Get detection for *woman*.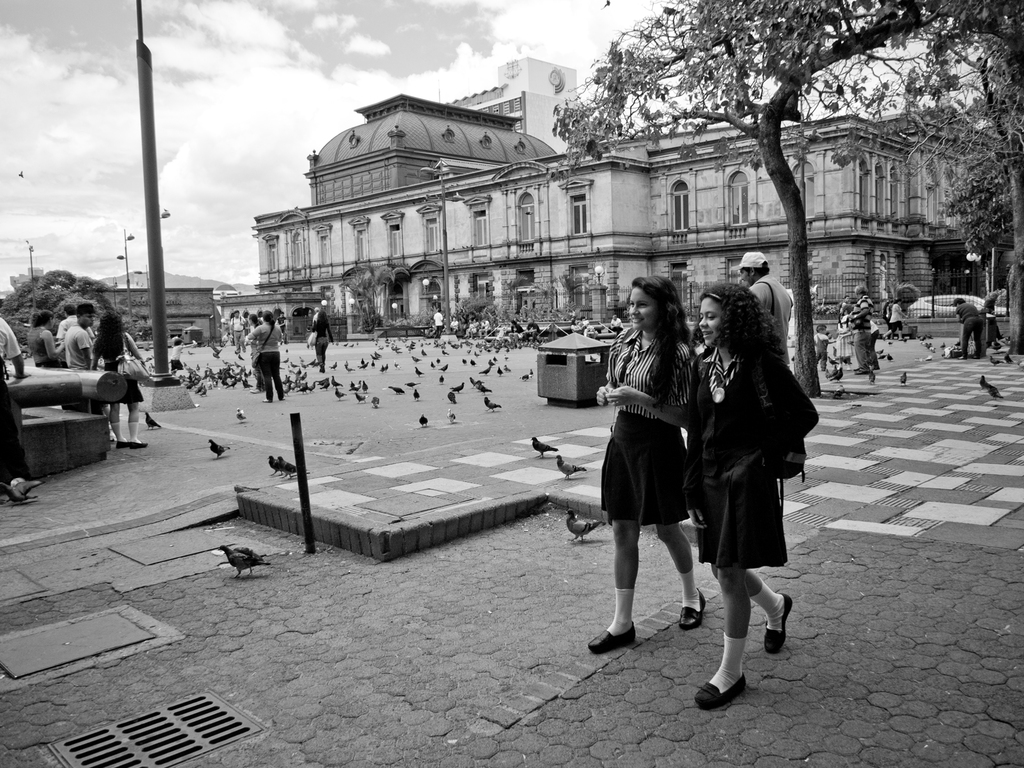
Detection: x1=27, y1=308, x2=70, y2=364.
